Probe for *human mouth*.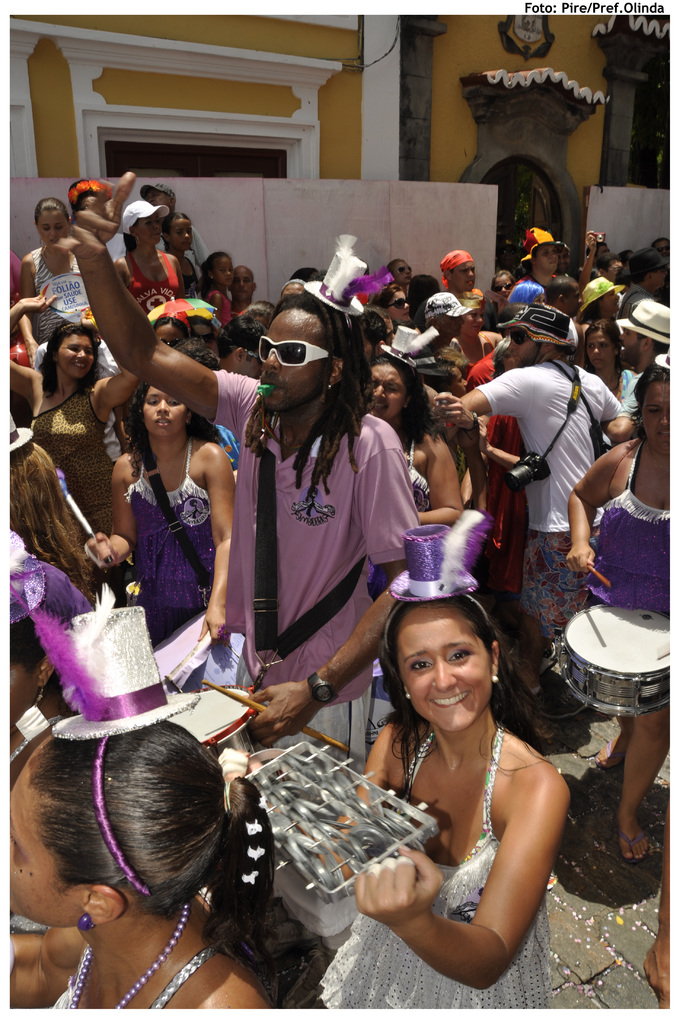
Probe result: 259:379:282:400.
